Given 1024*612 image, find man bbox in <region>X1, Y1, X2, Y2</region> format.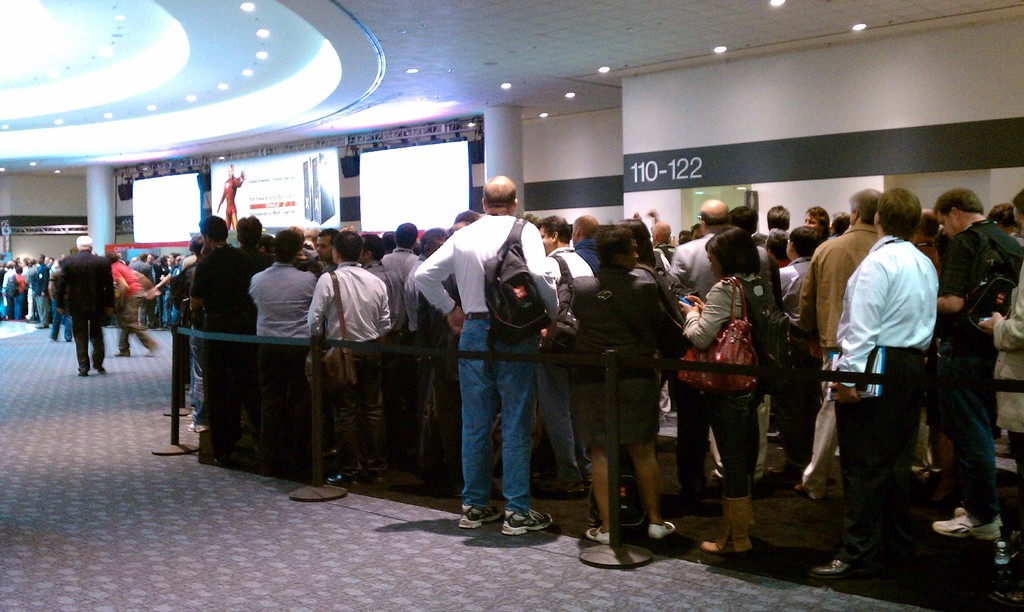
<region>929, 186, 1023, 540</region>.
